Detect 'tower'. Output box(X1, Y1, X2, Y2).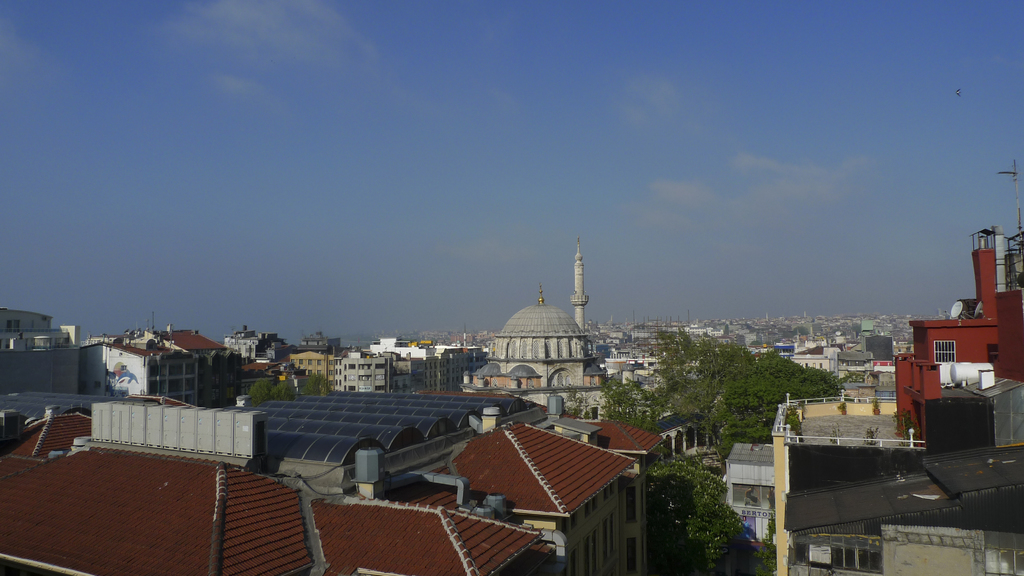
box(569, 234, 589, 333).
